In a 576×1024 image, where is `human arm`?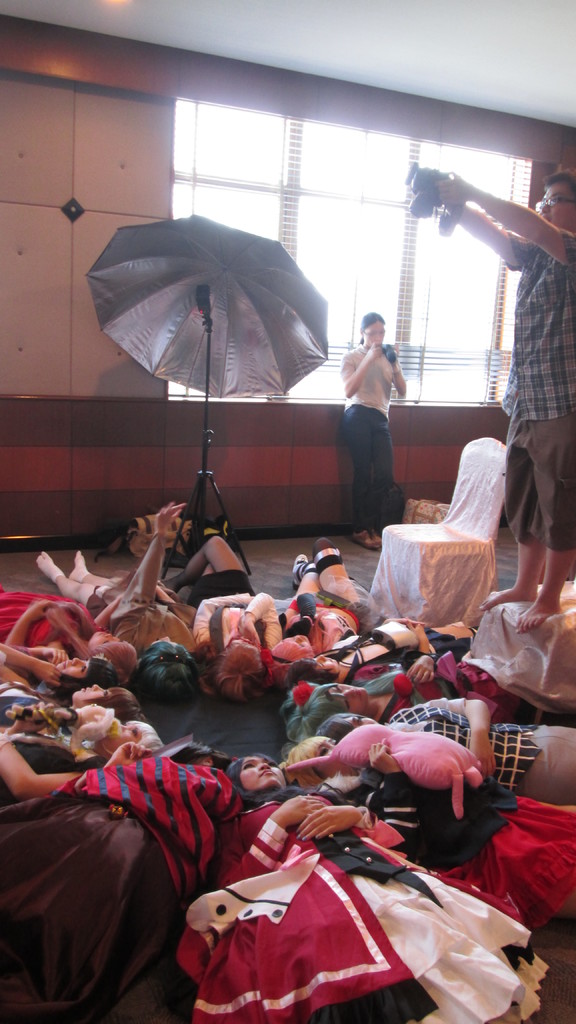
rect(426, 190, 559, 281).
